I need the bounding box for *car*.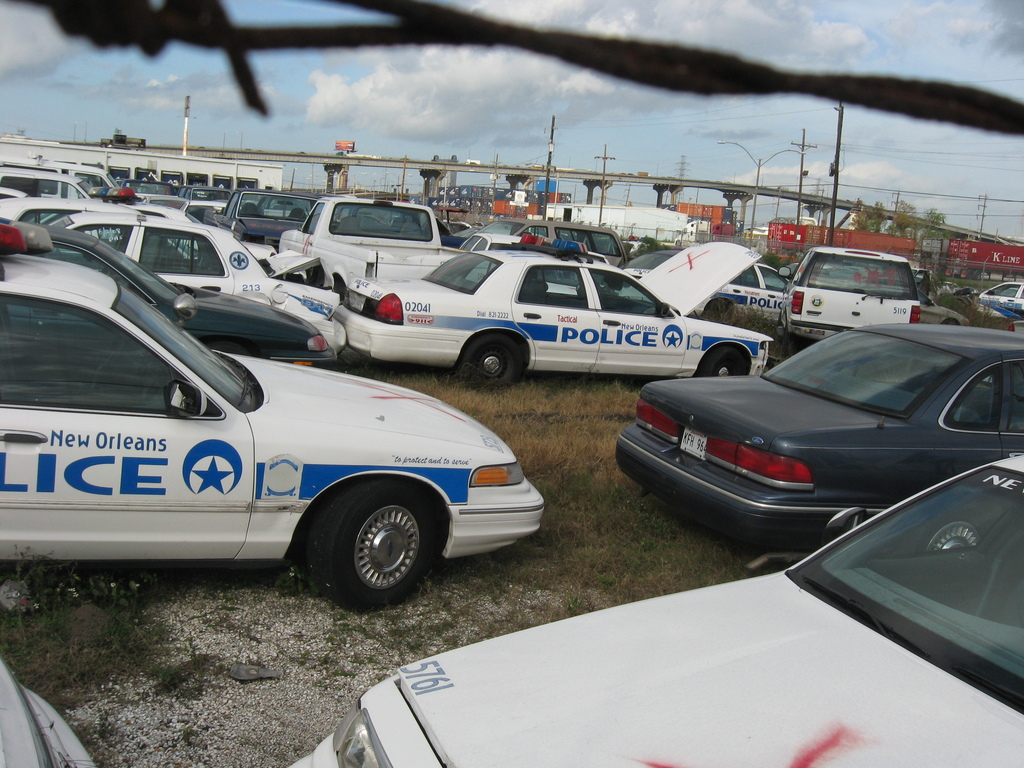
Here it is: 794,241,922,355.
